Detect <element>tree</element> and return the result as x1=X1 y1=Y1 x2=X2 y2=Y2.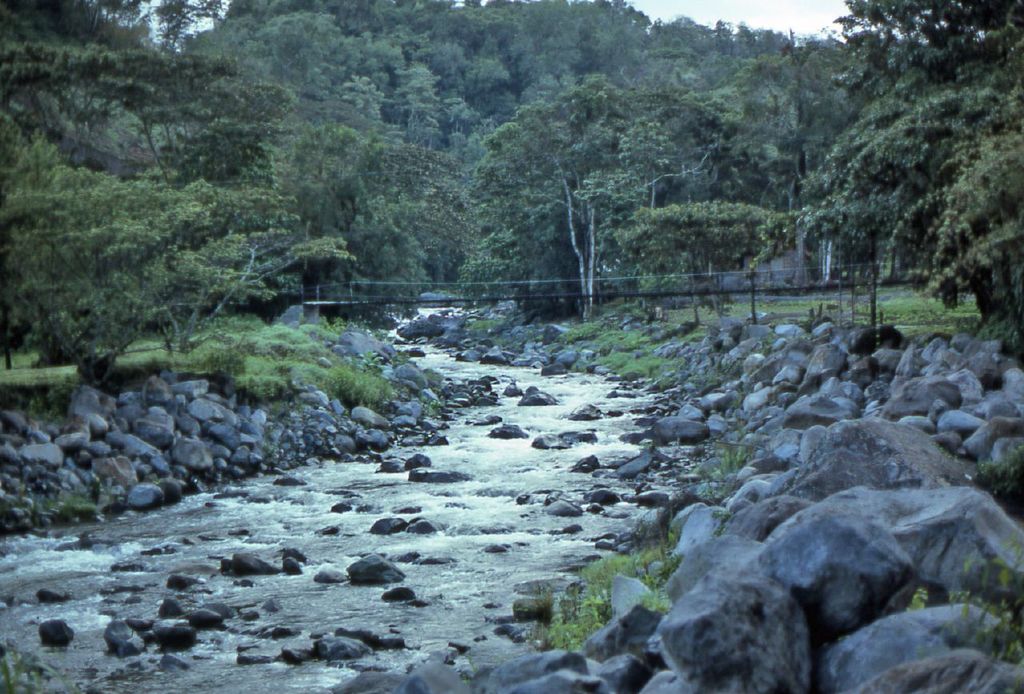
x1=649 y1=208 x2=718 y2=319.
